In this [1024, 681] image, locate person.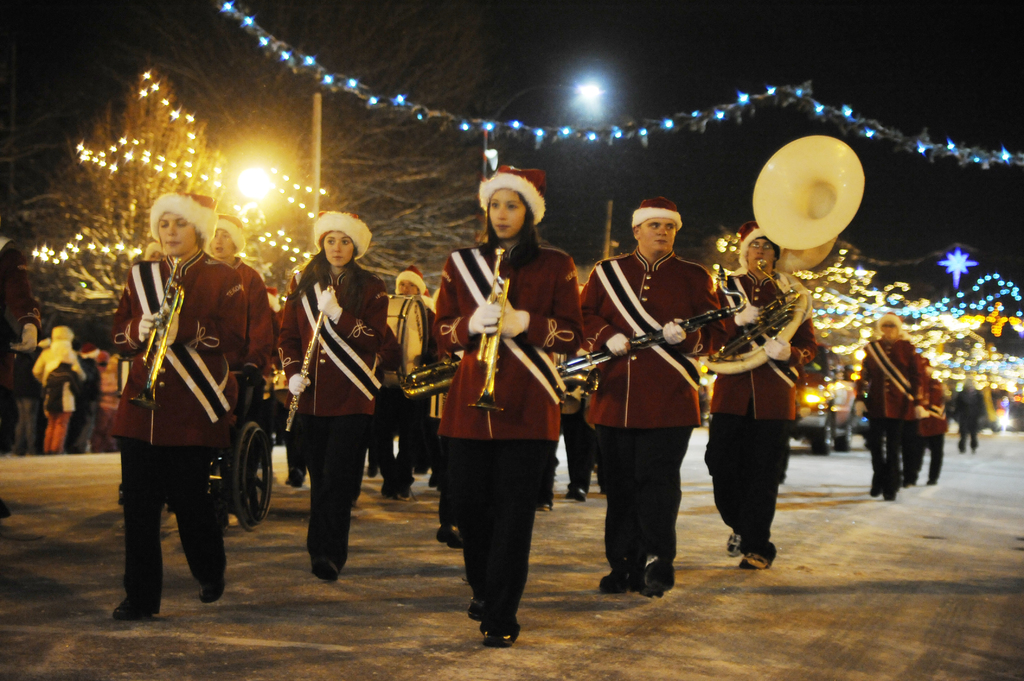
Bounding box: <region>280, 207, 386, 587</region>.
